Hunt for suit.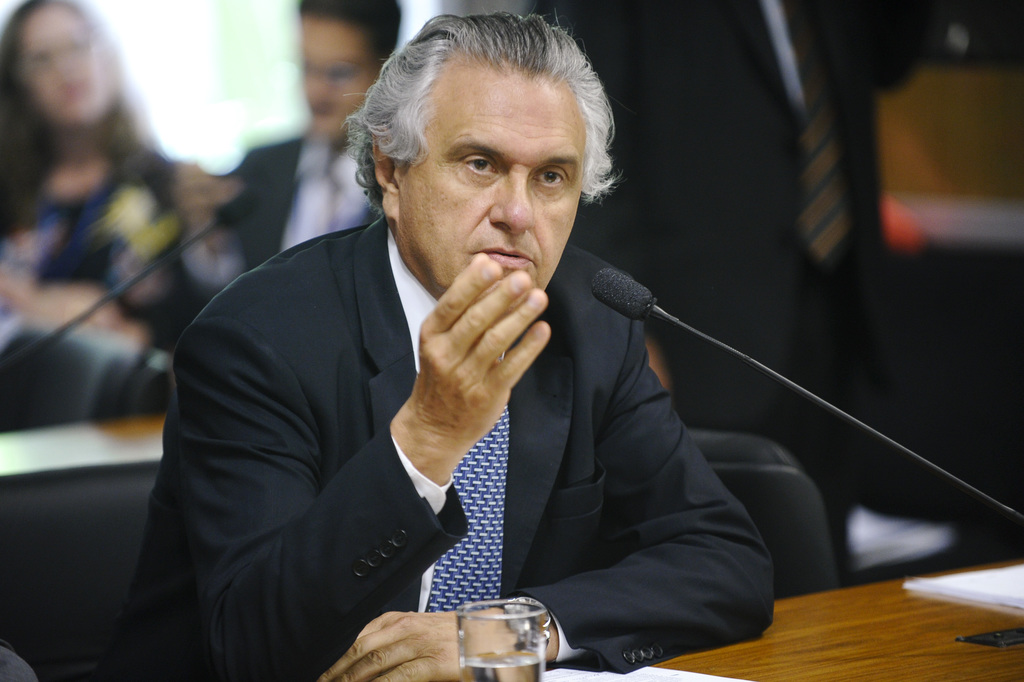
Hunted down at region(531, 0, 936, 583).
